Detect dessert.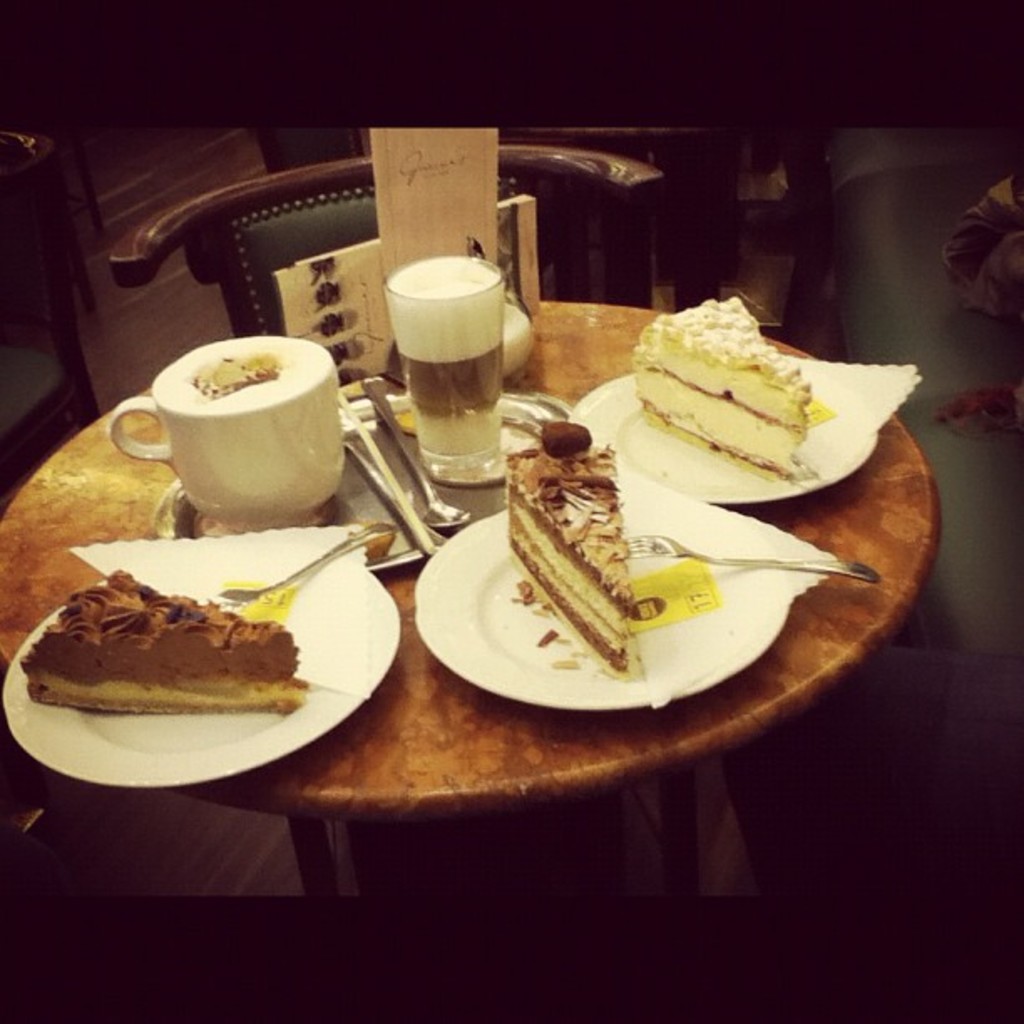
Detected at x1=495, y1=422, x2=714, y2=684.
